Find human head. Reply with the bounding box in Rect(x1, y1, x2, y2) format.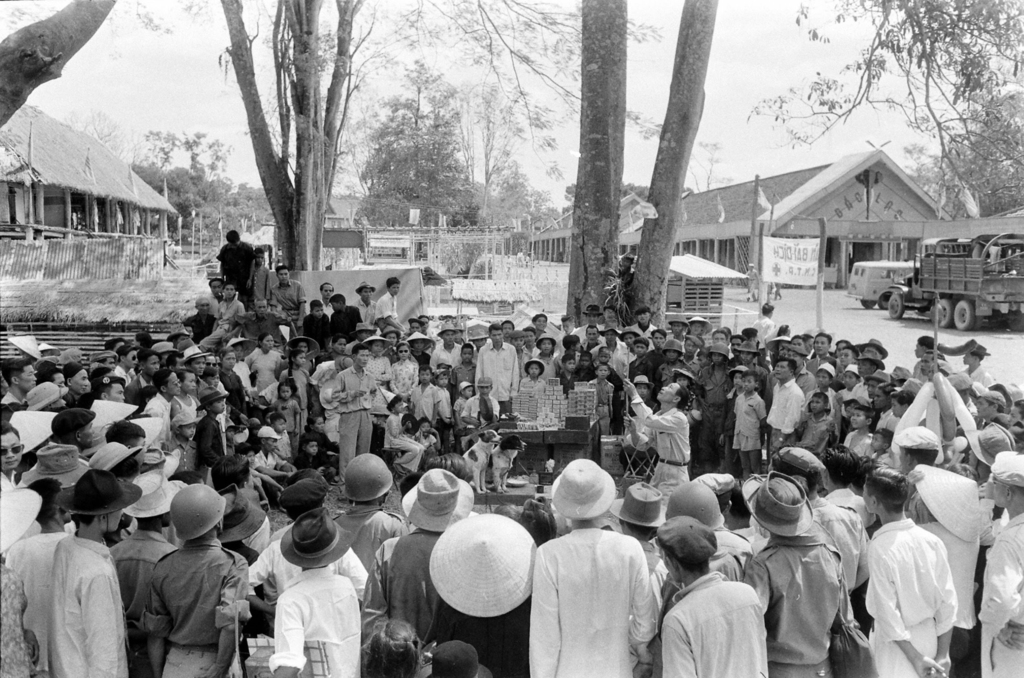
Rect(303, 413, 324, 434).
